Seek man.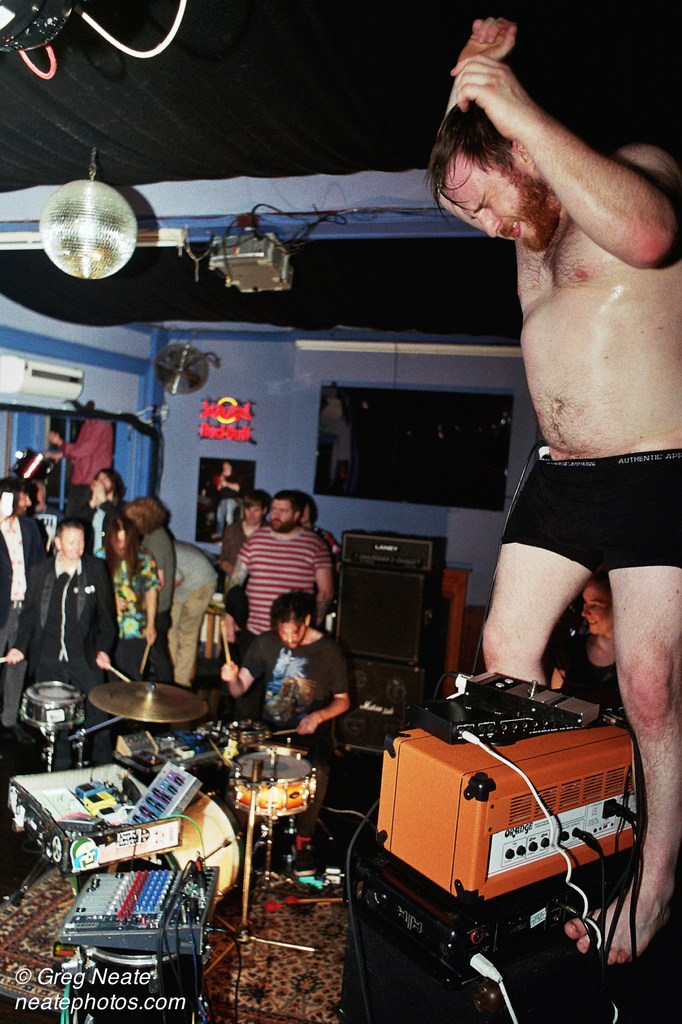
pyautogui.locateOnScreen(219, 590, 347, 777).
